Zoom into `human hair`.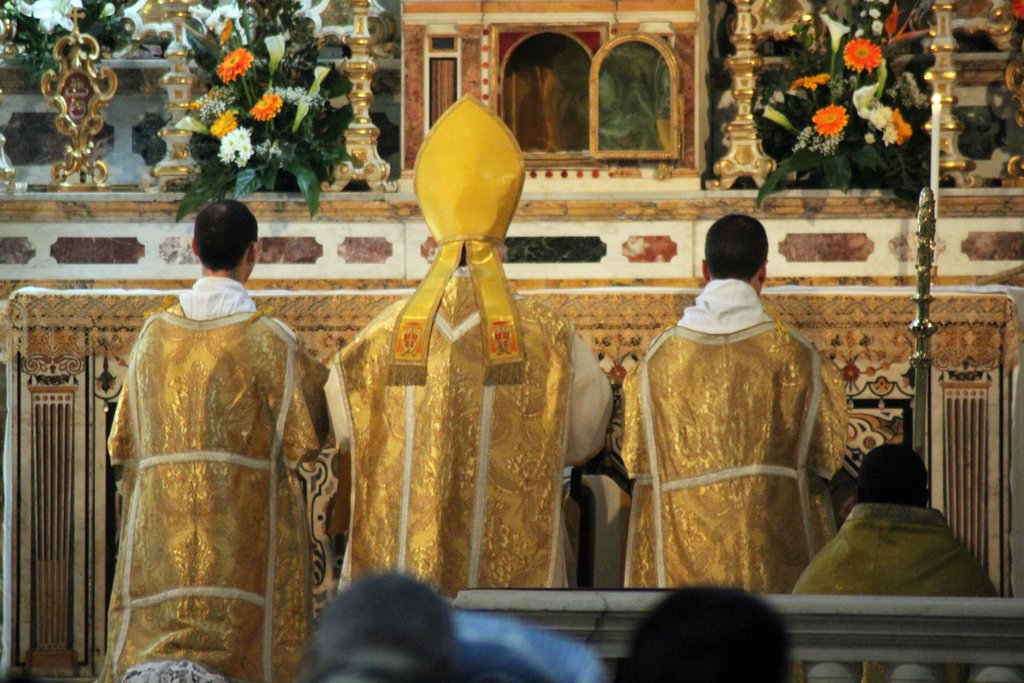
Zoom target: BBox(612, 584, 801, 682).
